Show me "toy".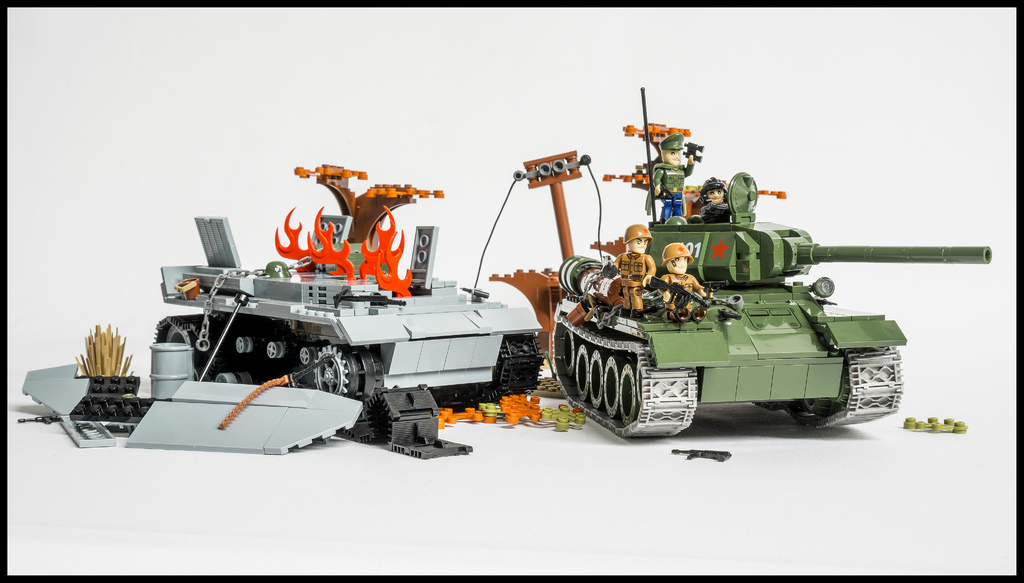
"toy" is here: bbox(467, 151, 604, 356).
